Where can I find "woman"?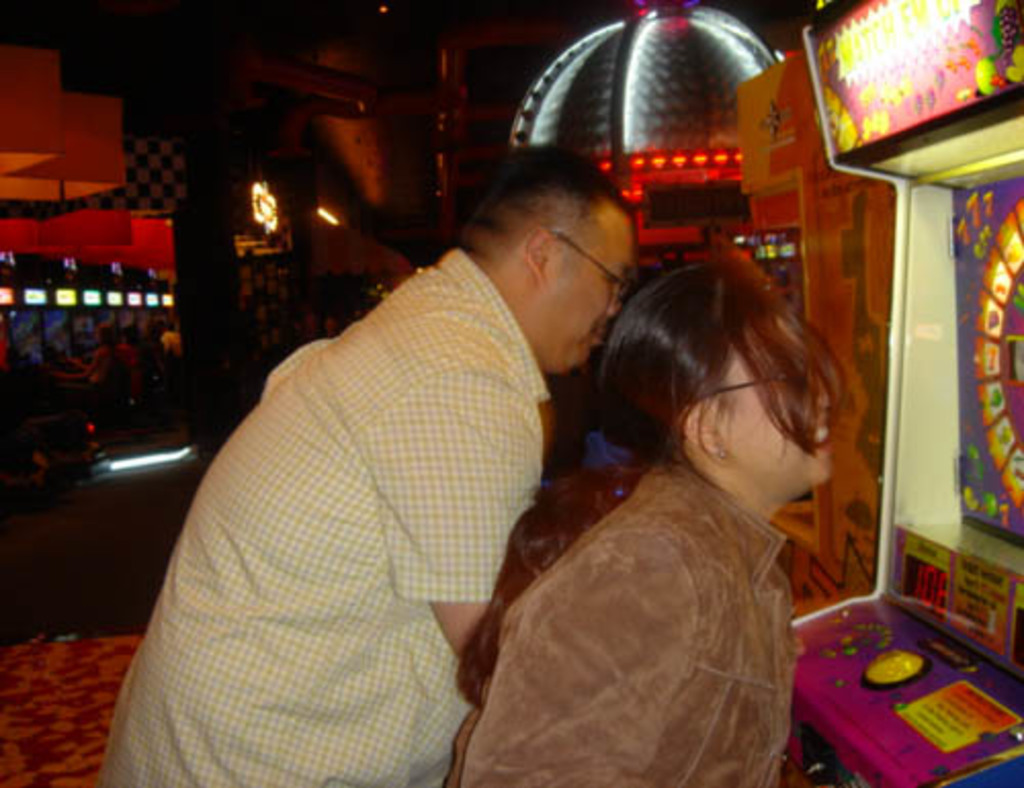
You can find it at <box>446,215,862,778</box>.
